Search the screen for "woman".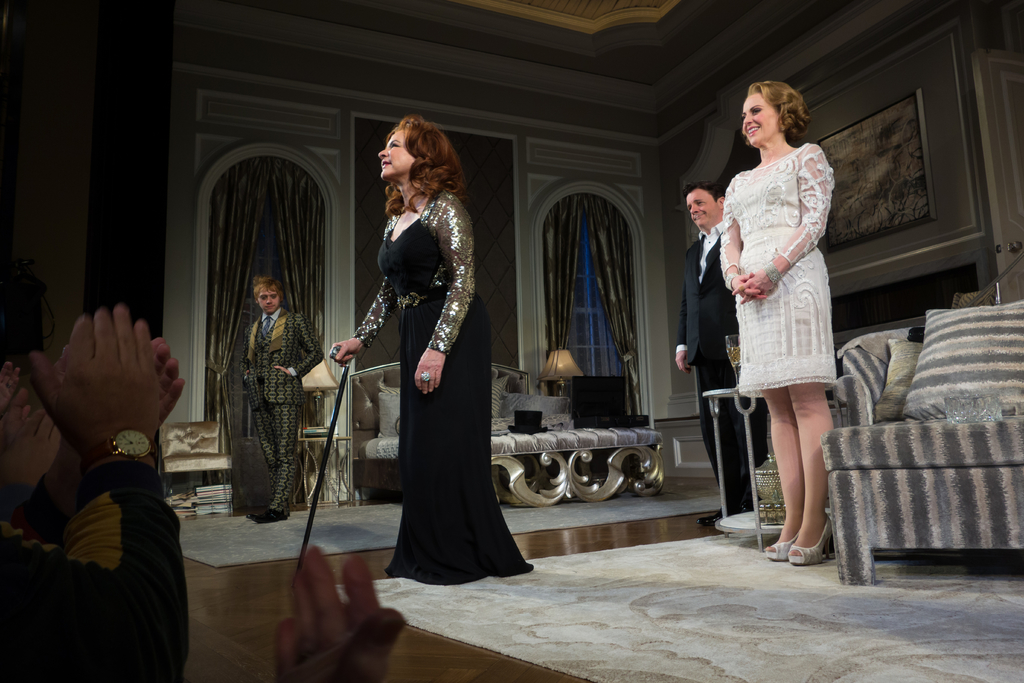
Found at left=717, top=74, right=831, bottom=562.
